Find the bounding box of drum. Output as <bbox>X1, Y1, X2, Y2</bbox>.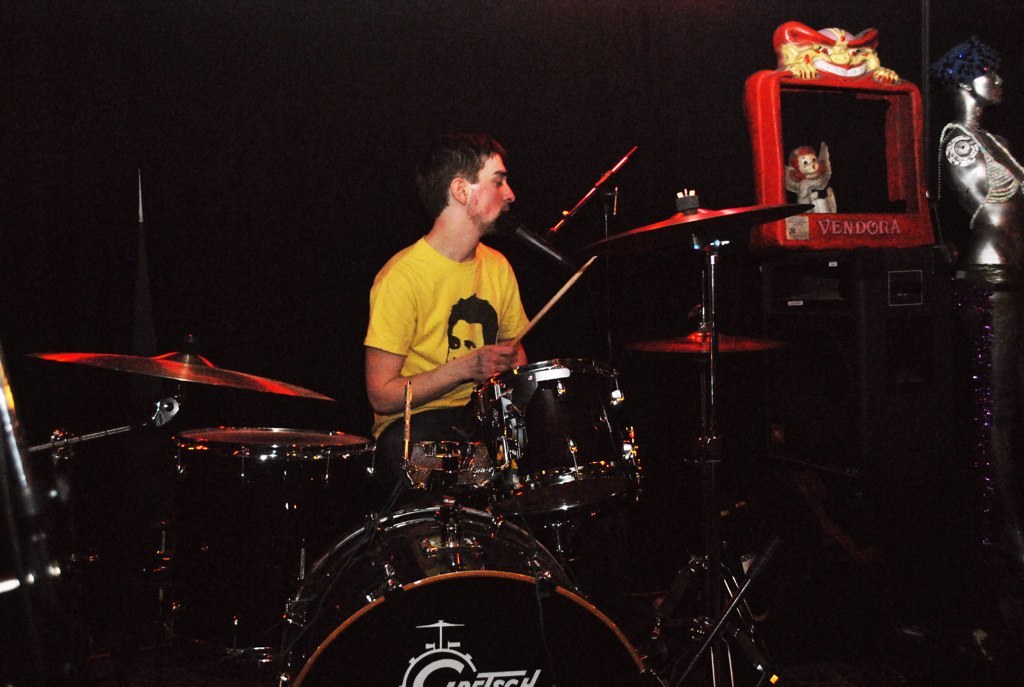
<bbox>402, 439, 494, 498</bbox>.
